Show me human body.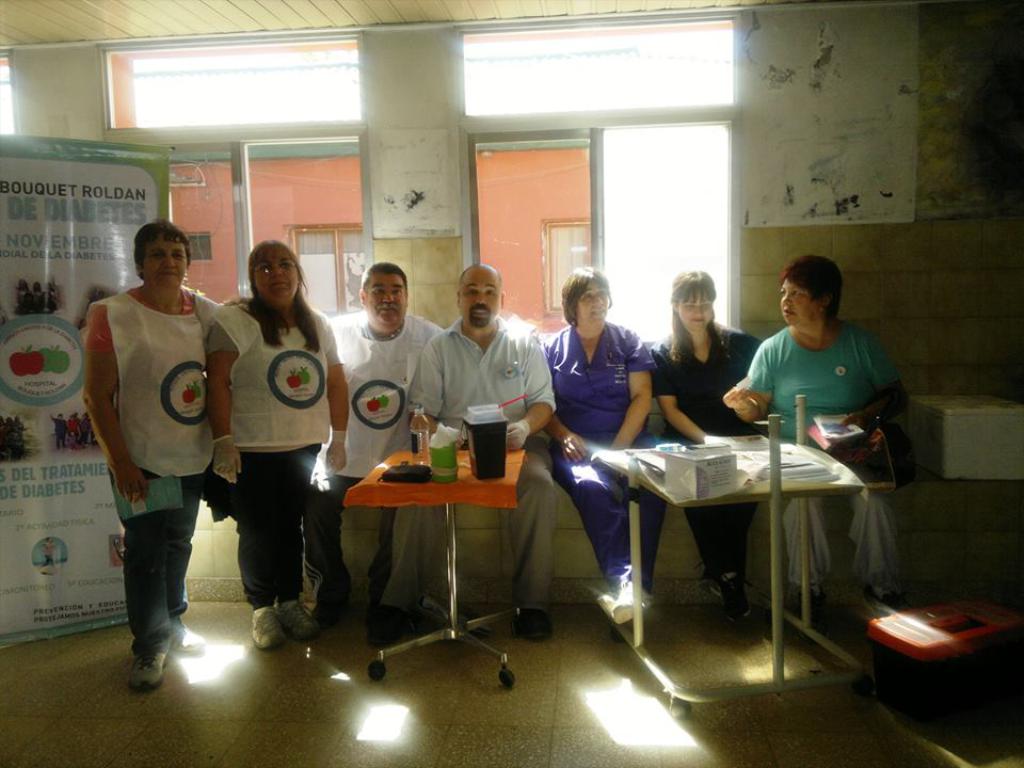
human body is here: box=[80, 285, 217, 690].
